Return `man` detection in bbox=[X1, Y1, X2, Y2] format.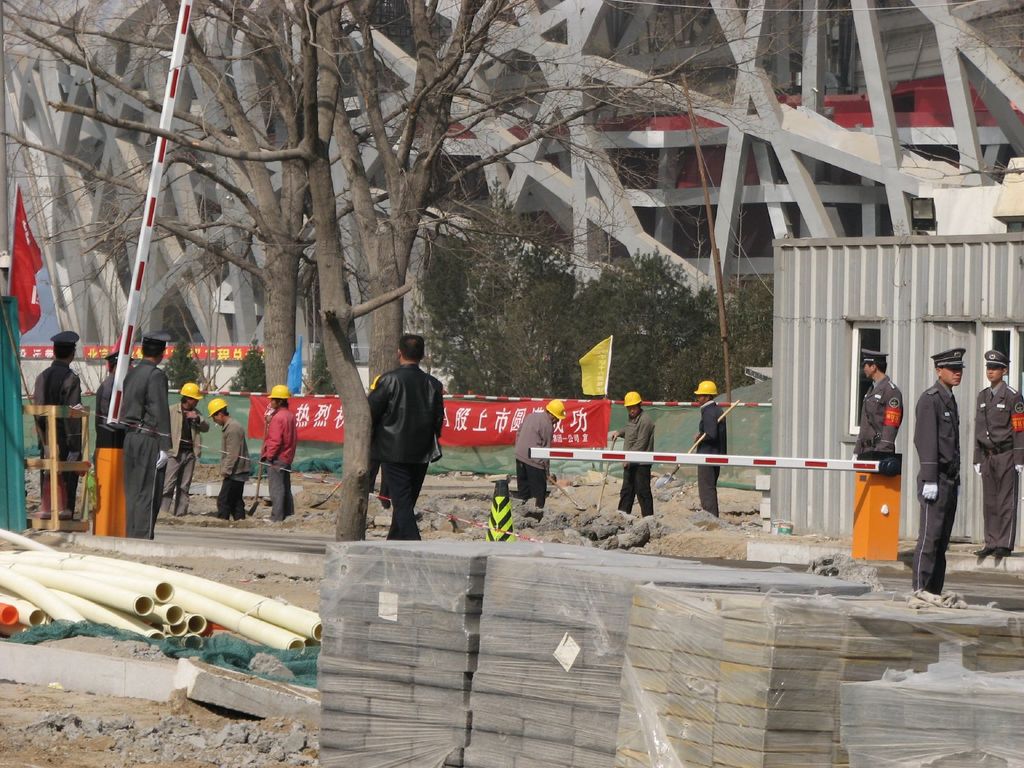
bbox=[31, 330, 90, 525].
